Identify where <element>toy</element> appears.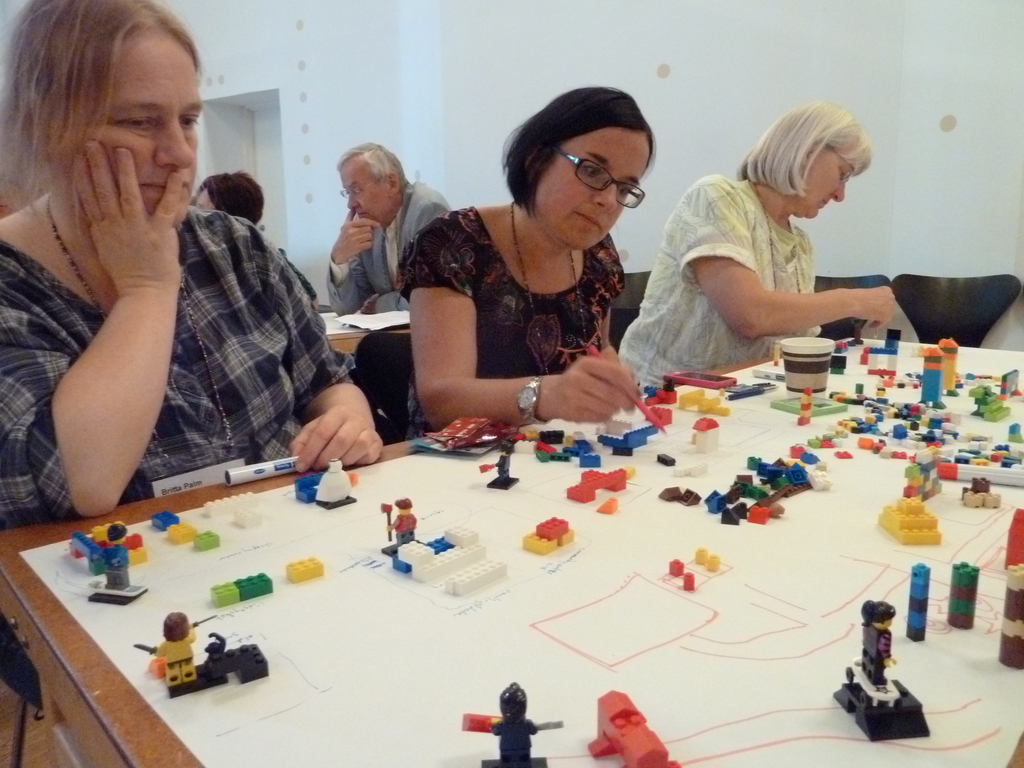
Appears at l=638, t=405, r=670, b=426.
